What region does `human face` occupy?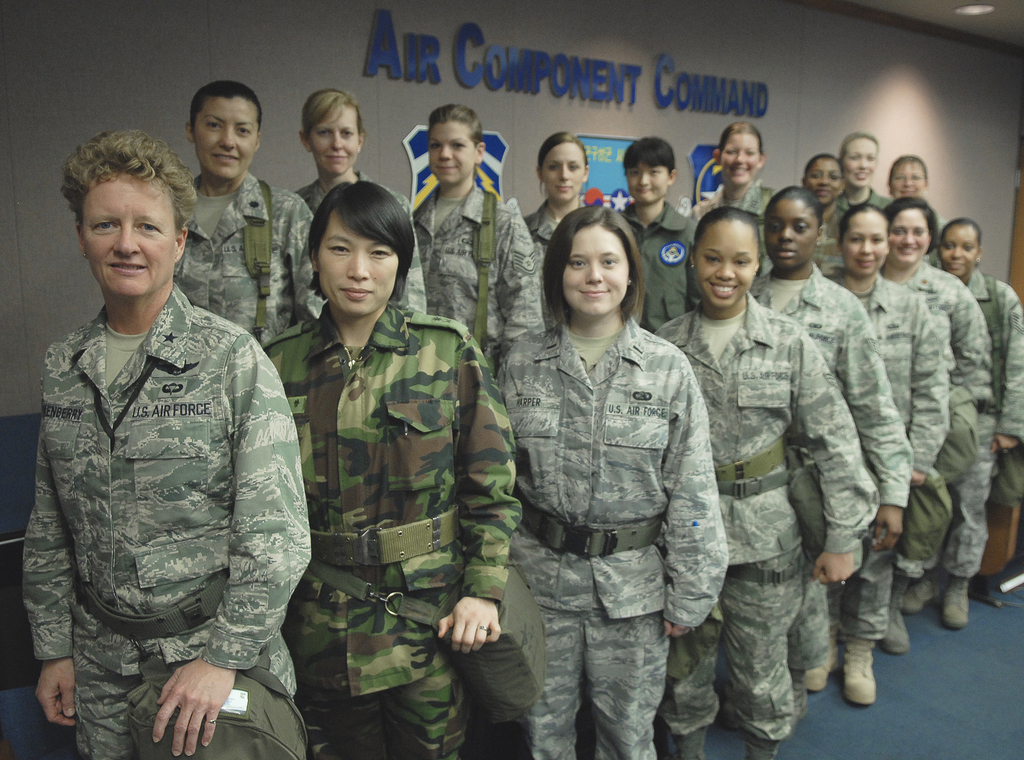
detection(806, 159, 843, 199).
